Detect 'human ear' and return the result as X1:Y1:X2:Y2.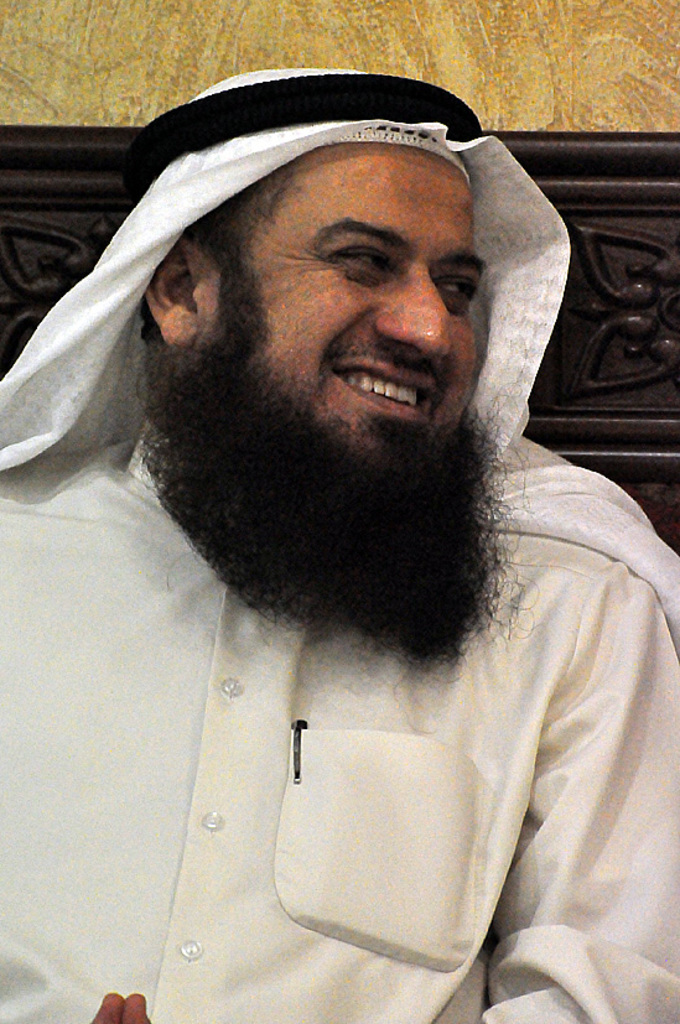
146:246:199:343.
